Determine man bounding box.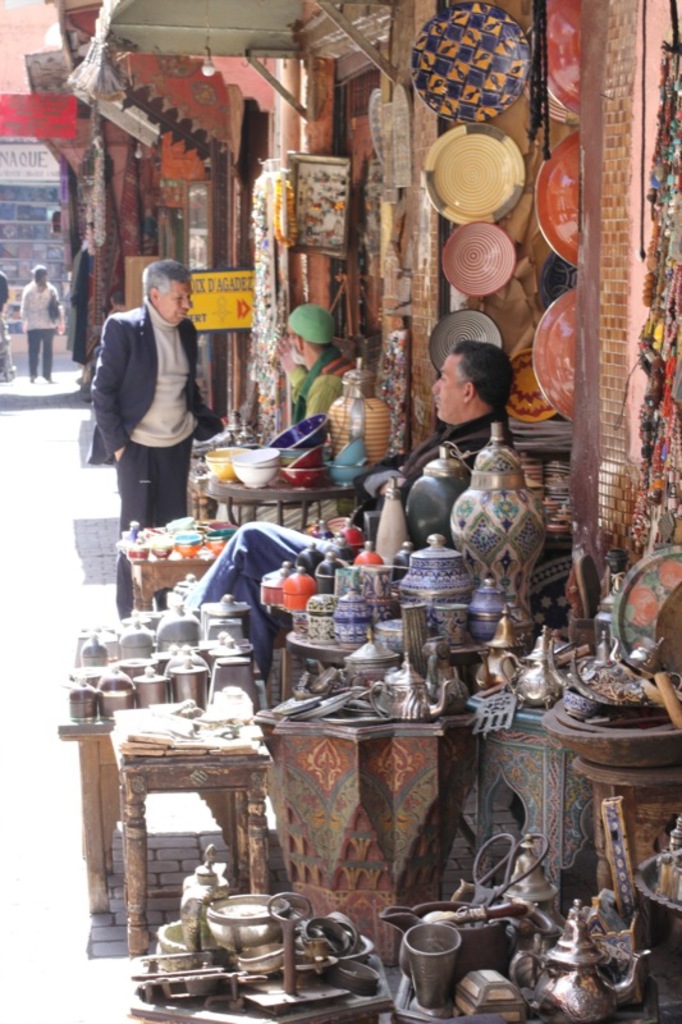
Determined: left=0, top=269, right=14, bottom=380.
